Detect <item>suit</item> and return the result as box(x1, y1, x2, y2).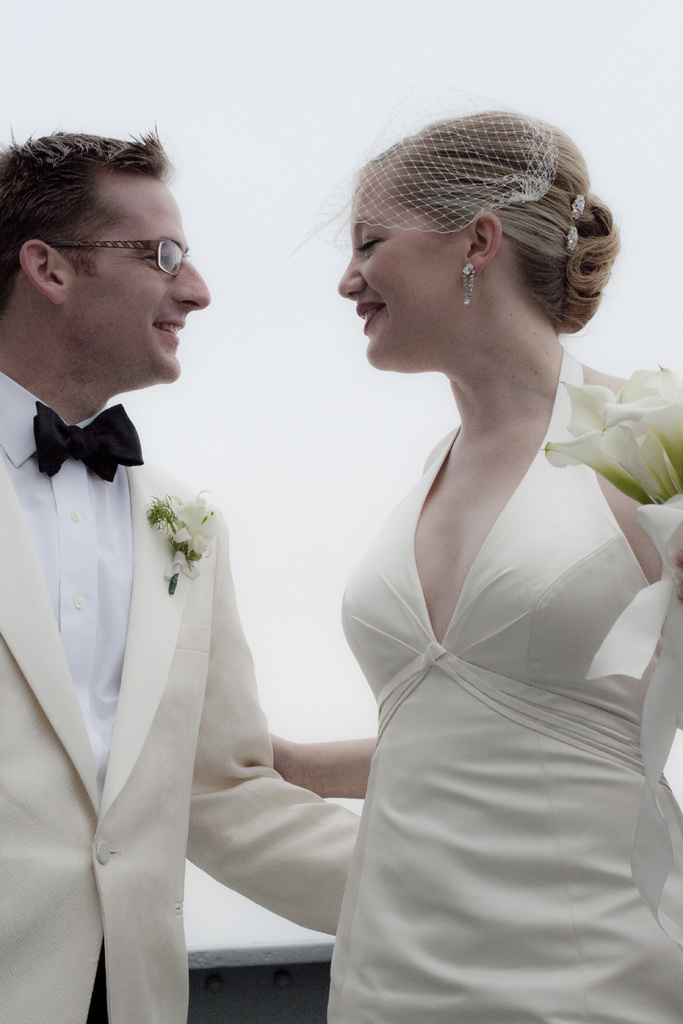
box(30, 289, 293, 1016).
